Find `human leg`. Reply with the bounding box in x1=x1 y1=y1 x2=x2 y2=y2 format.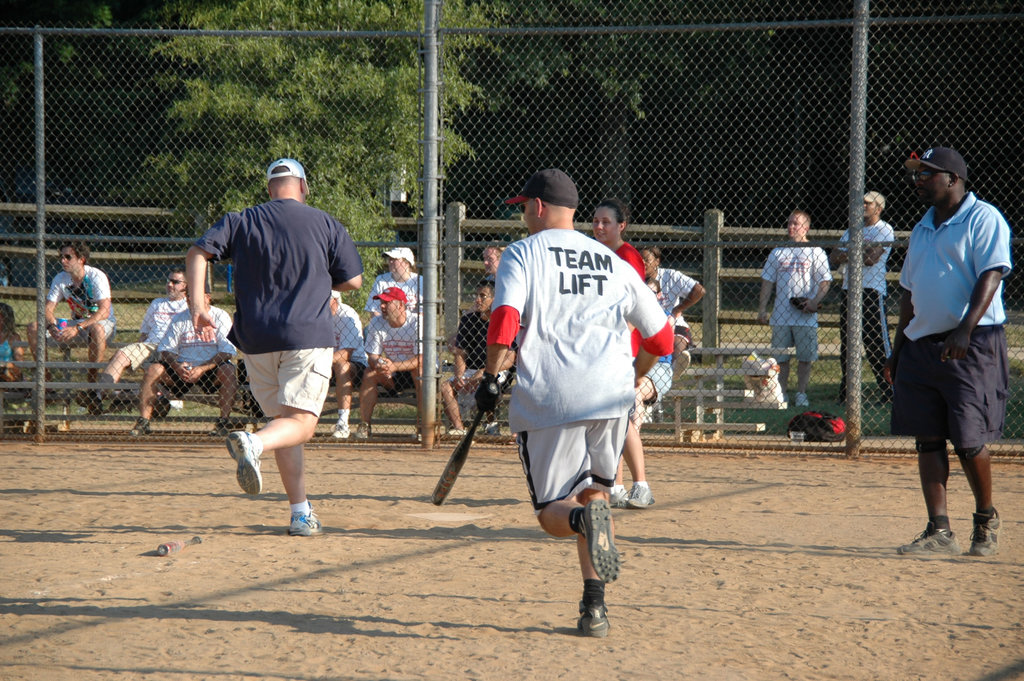
x1=225 y1=407 x2=312 y2=494.
